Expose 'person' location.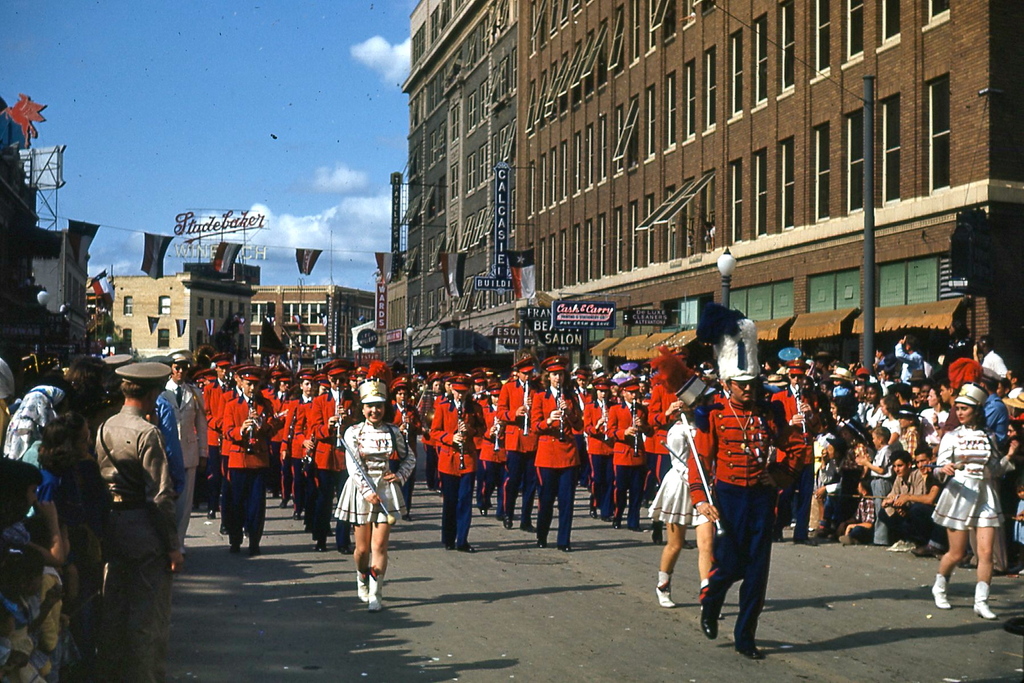
Exposed at (left=205, top=374, right=236, bottom=520).
